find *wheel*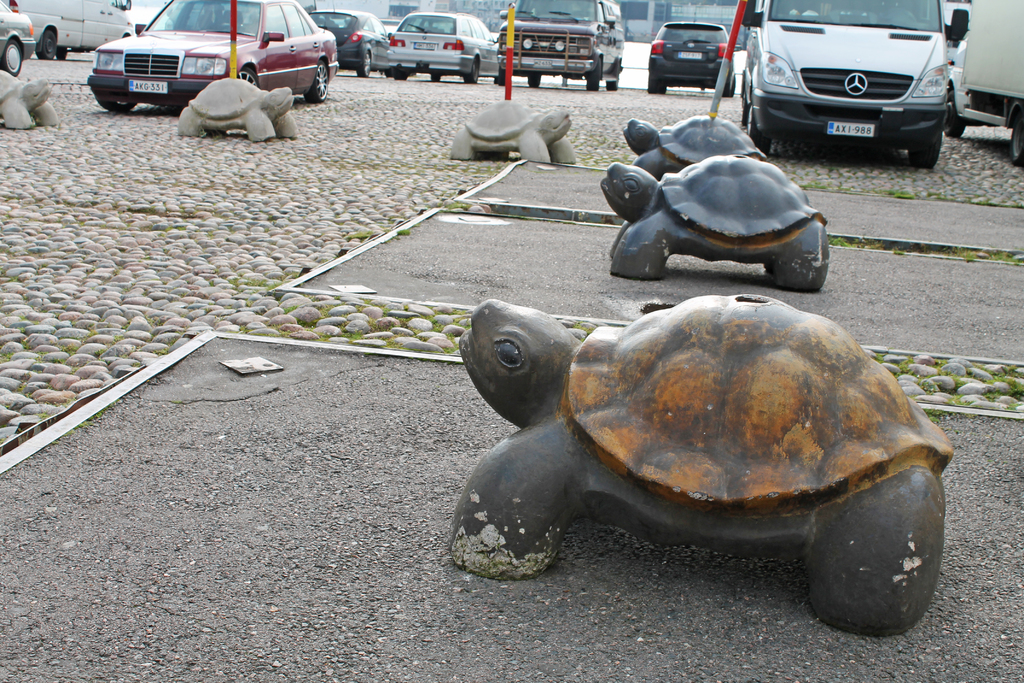
Rect(607, 55, 618, 92)
